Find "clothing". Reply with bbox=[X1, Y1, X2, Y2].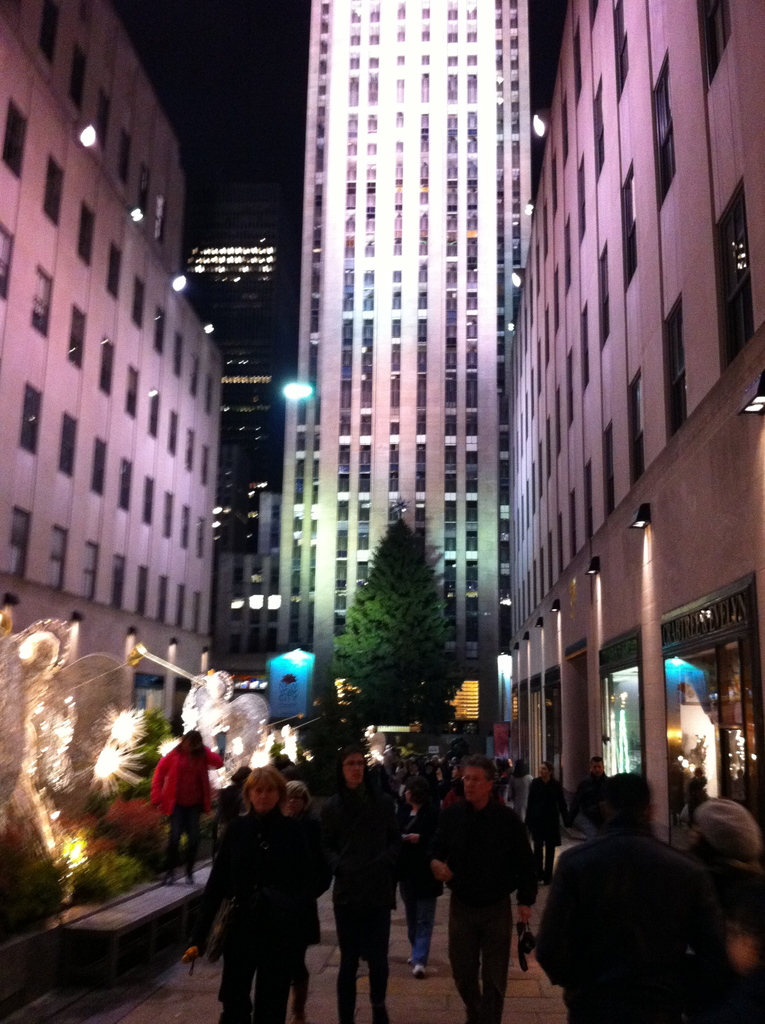
bbox=[517, 767, 566, 867].
